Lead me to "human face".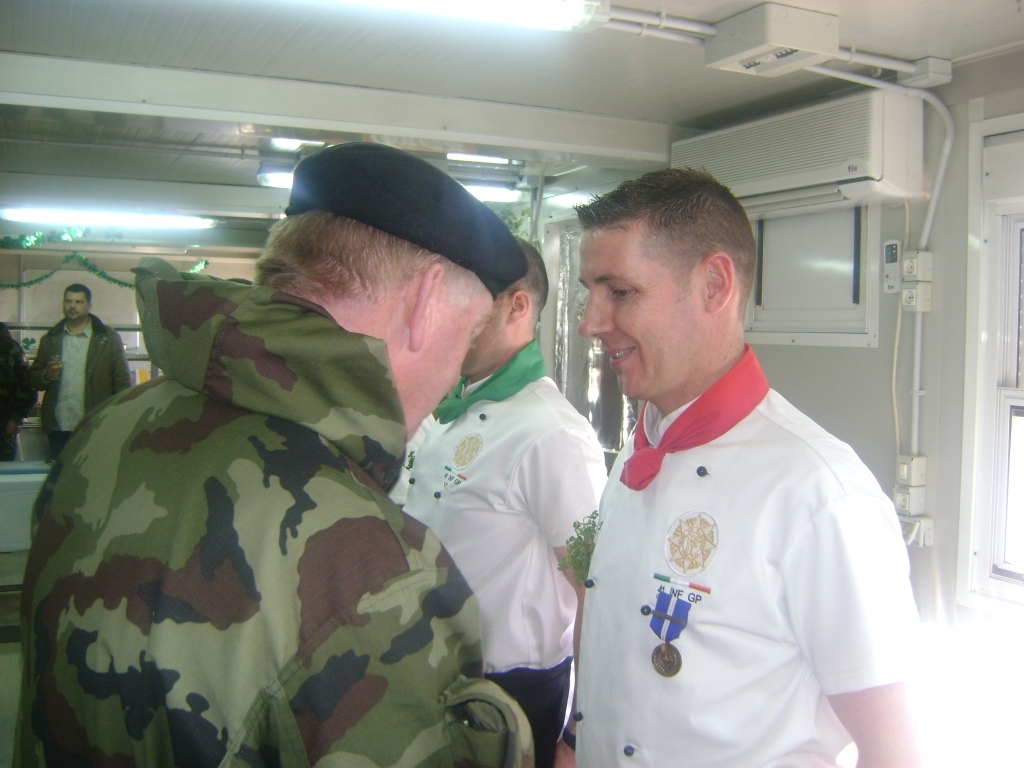
Lead to box=[62, 292, 88, 324].
